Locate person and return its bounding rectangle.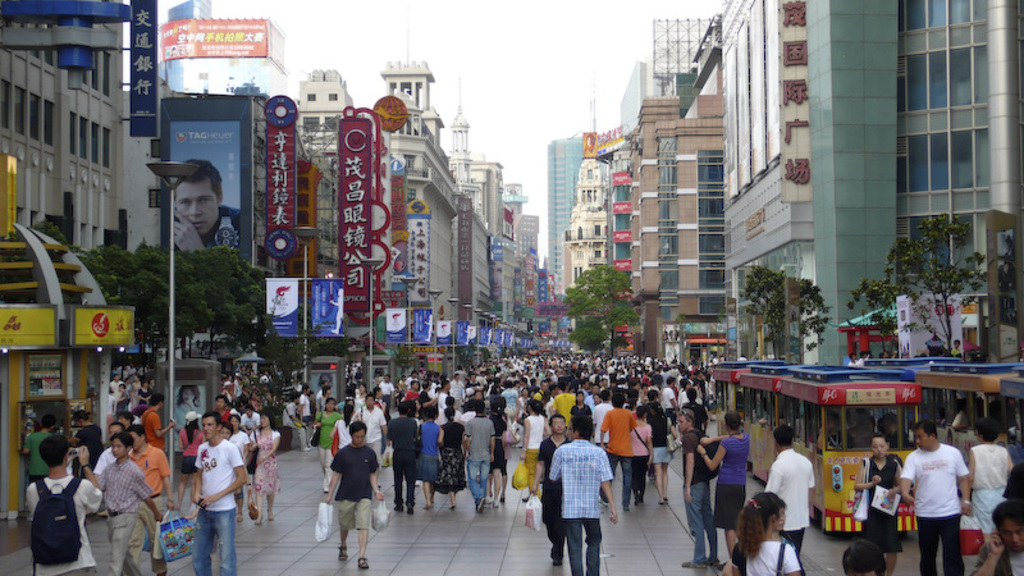
Rect(893, 424, 983, 572).
